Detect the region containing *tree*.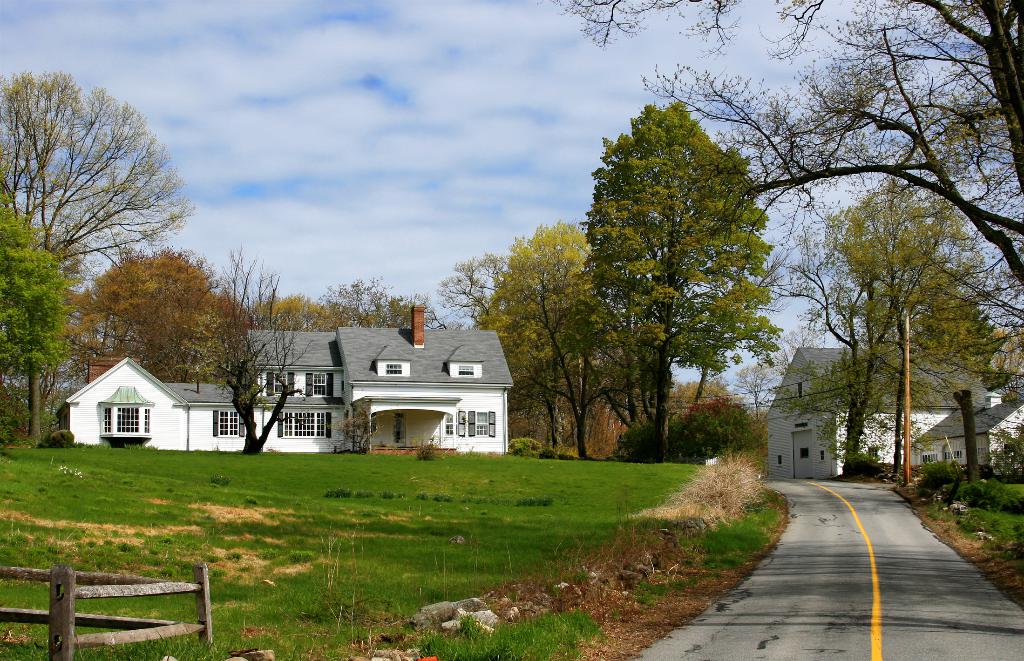
{"x1": 423, "y1": 214, "x2": 638, "y2": 465}.
